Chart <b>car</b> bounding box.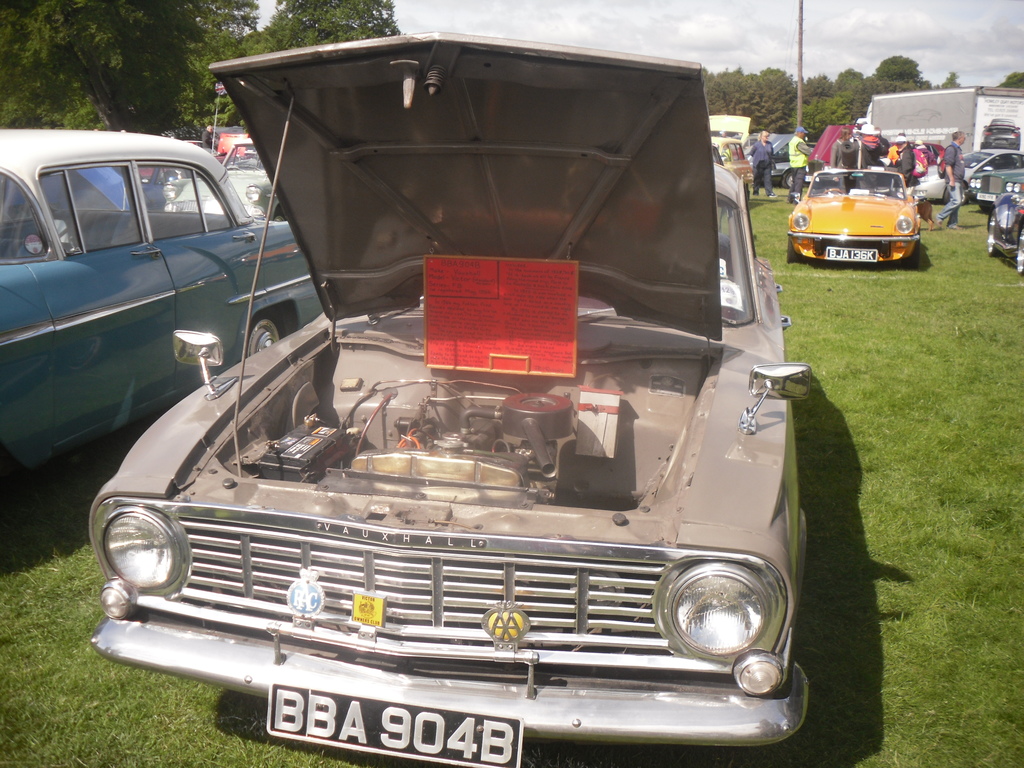
Charted: bbox=(77, 31, 808, 767).
